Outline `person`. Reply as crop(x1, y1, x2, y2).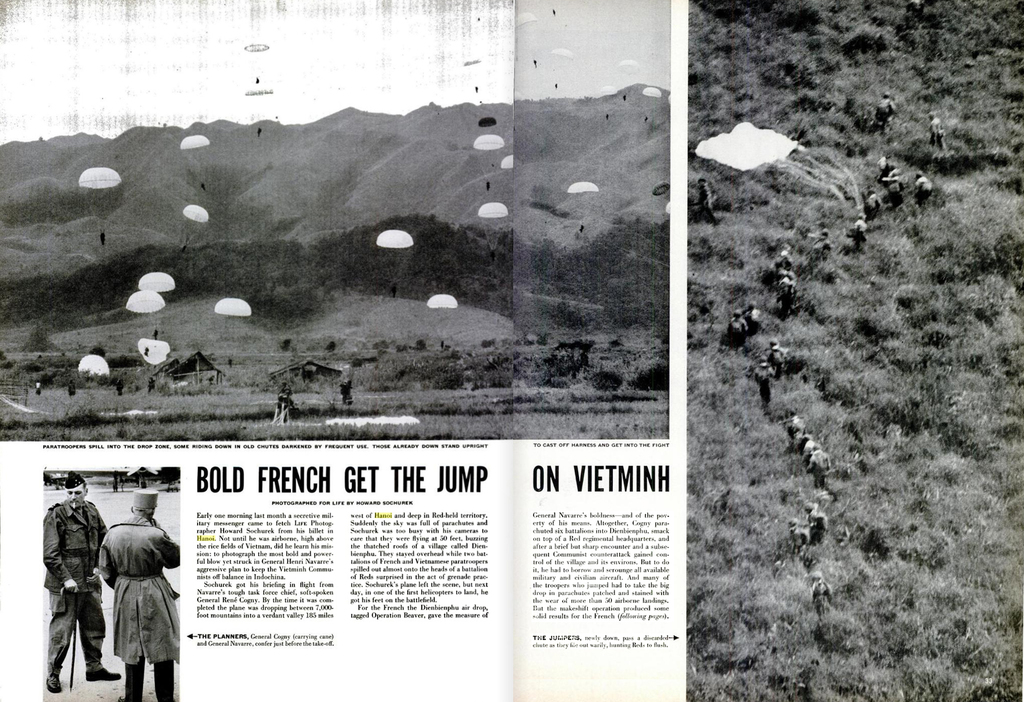
crop(276, 381, 300, 414).
